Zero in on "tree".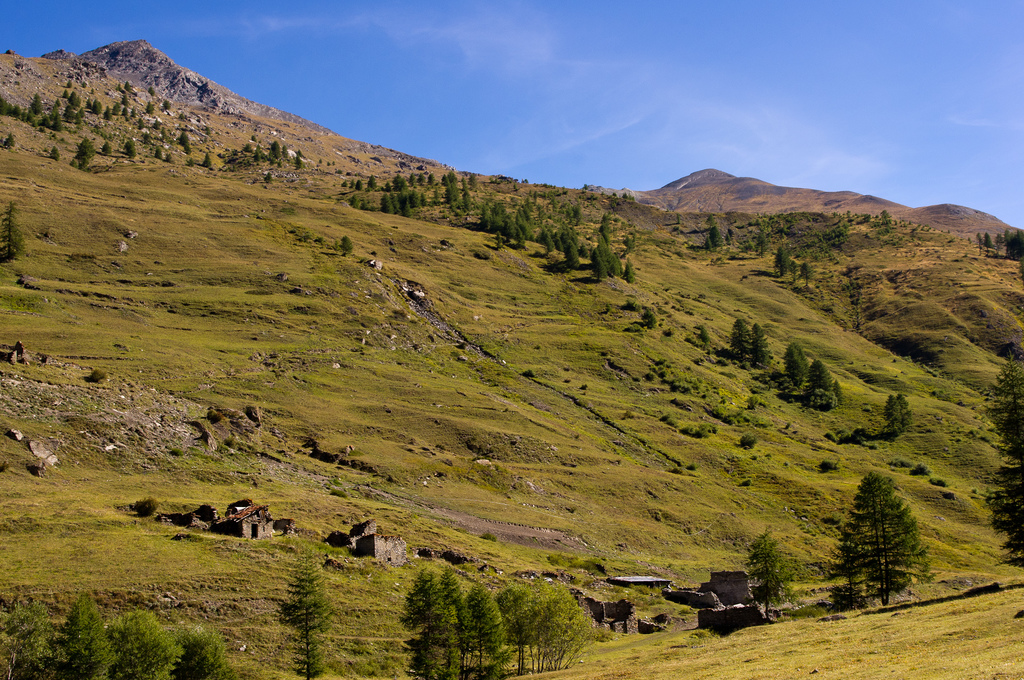
Zeroed in: 771,245,787,277.
